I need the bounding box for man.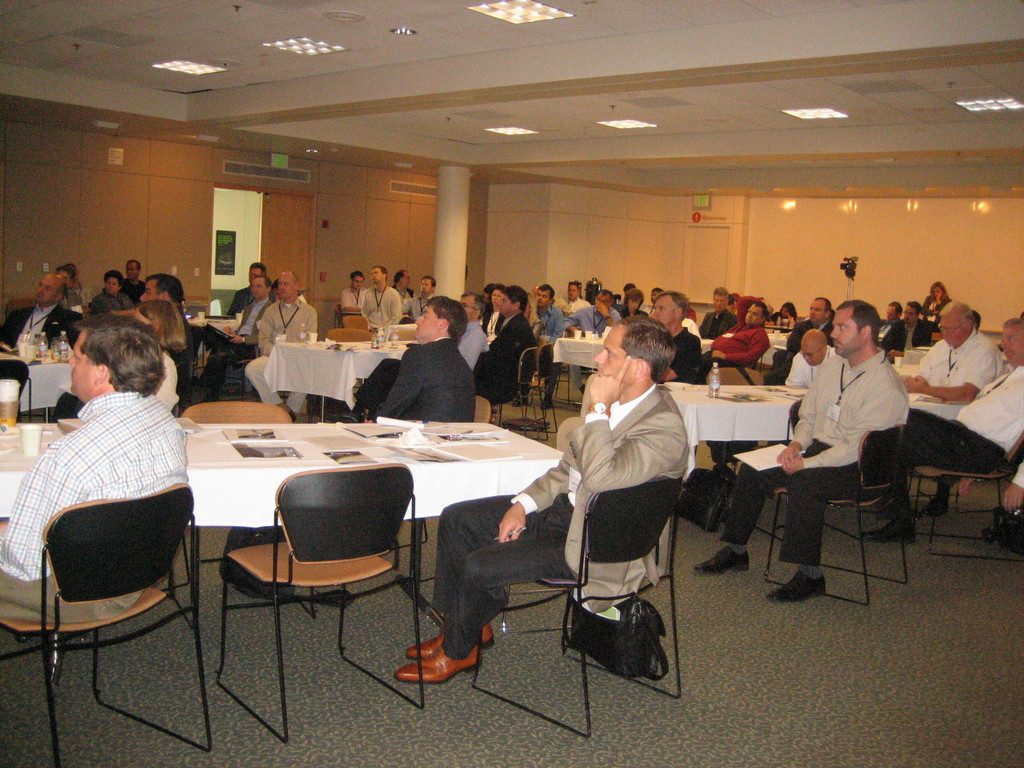
Here it is: [364,268,402,329].
